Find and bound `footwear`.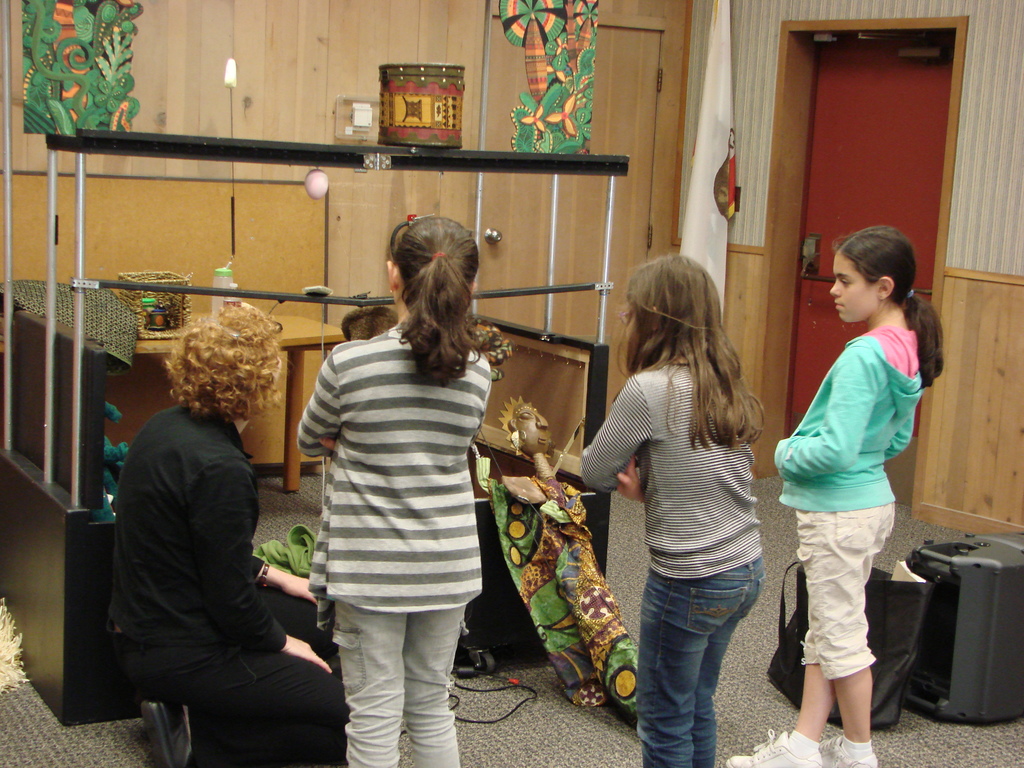
Bound: (822, 734, 879, 767).
